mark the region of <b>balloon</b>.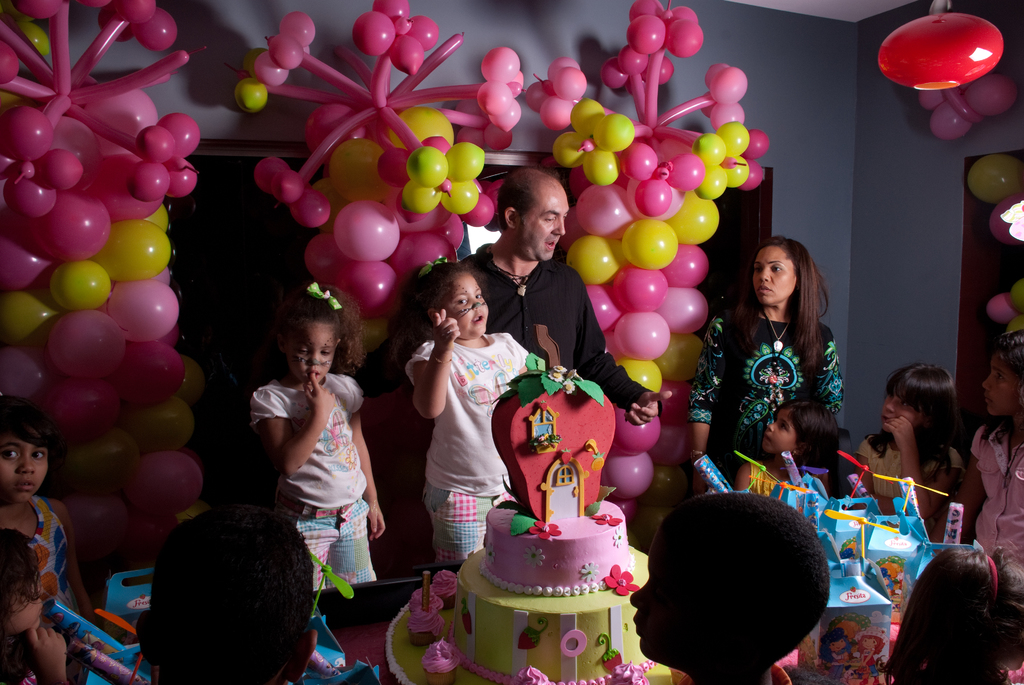
Region: 714 120 751 155.
